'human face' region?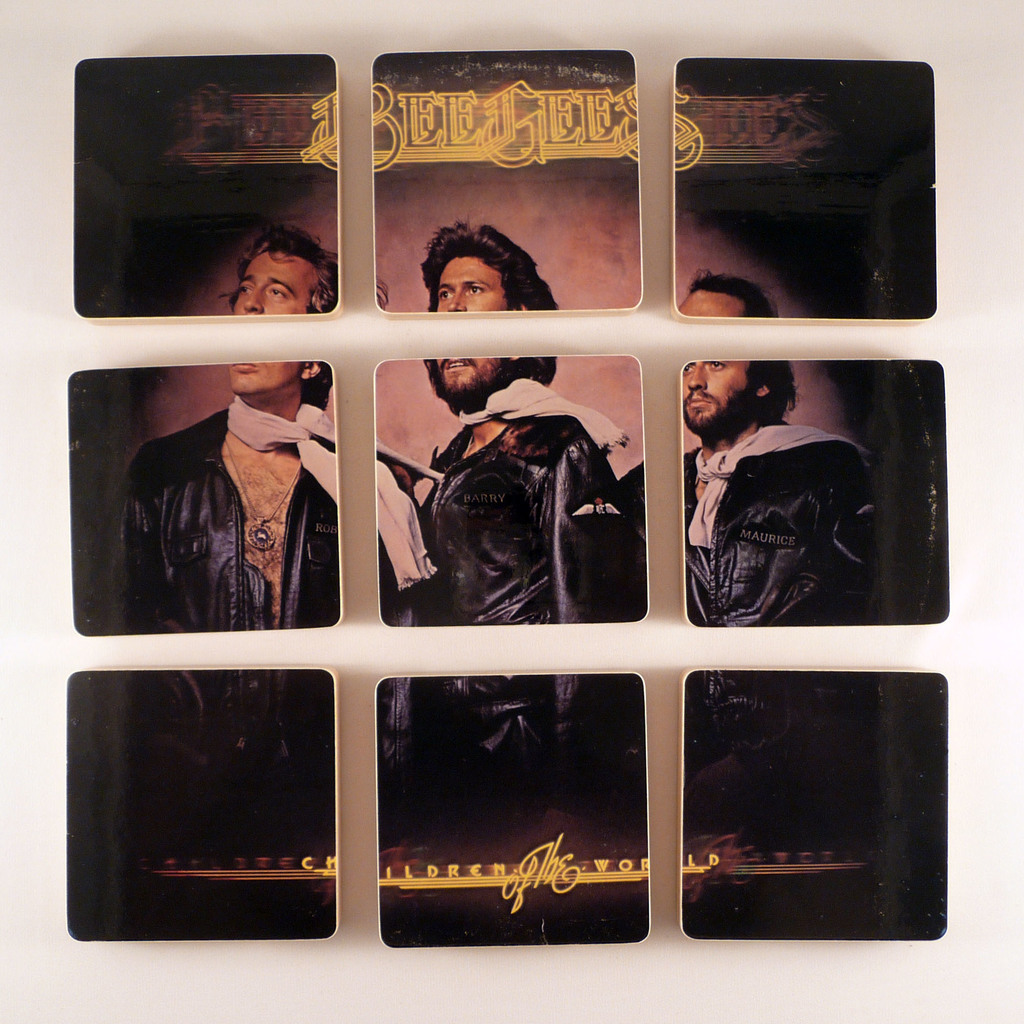
pyautogui.locateOnScreen(228, 253, 317, 394)
